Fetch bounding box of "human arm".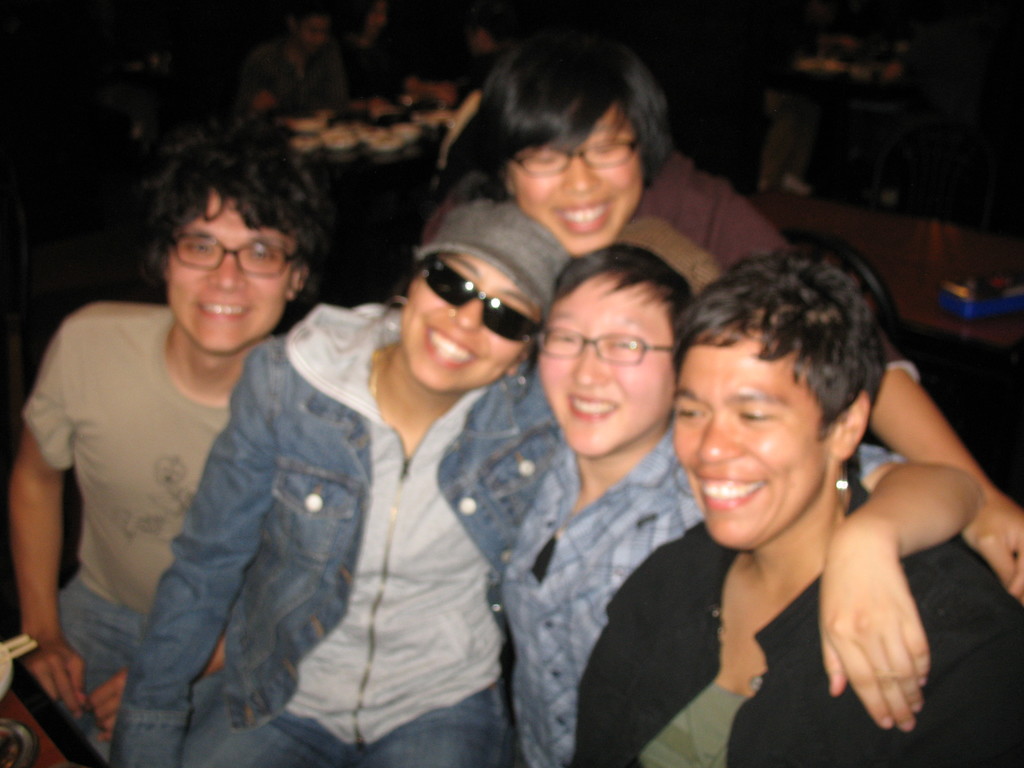
Bbox: 7:311:75:709.
